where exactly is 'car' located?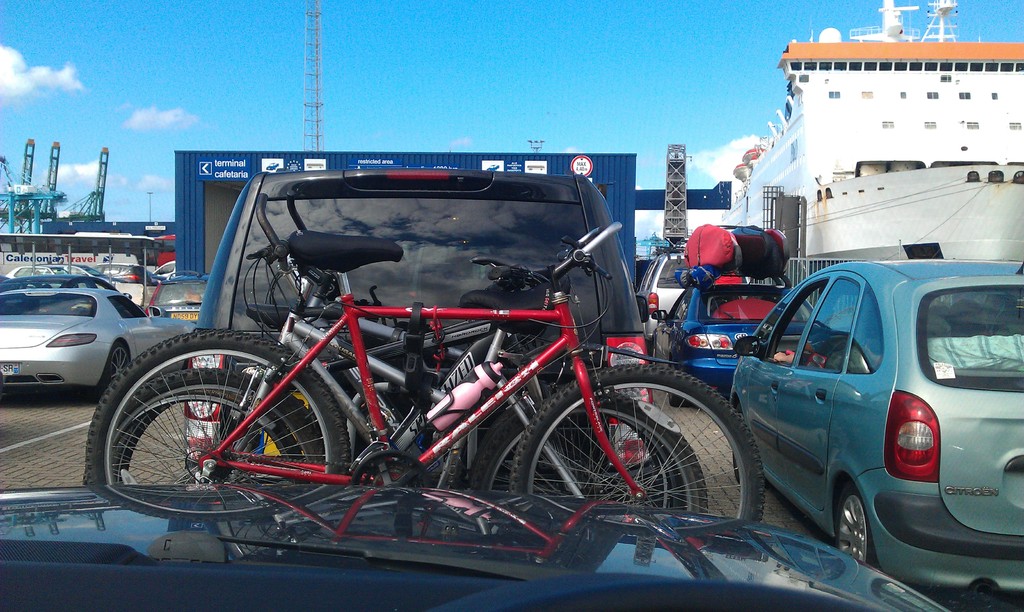
Its bounding box is bbox=[642, 266, 789, 382].
